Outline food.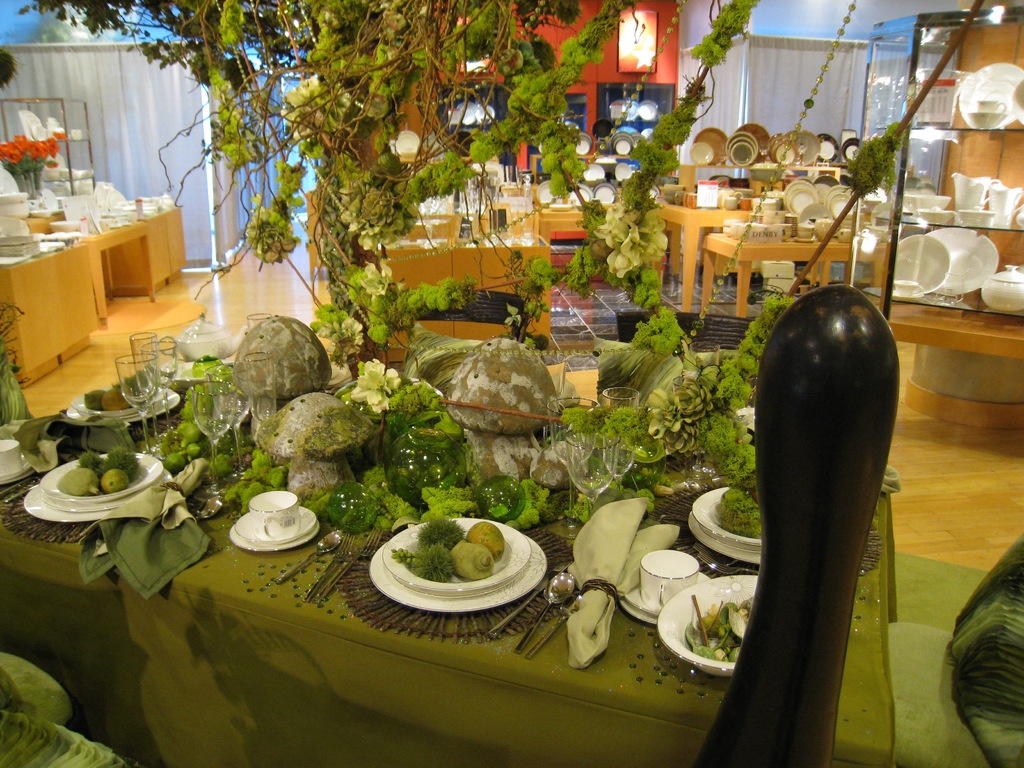
Outline: <bbox>75, 445, 107, 472</bbox>.
